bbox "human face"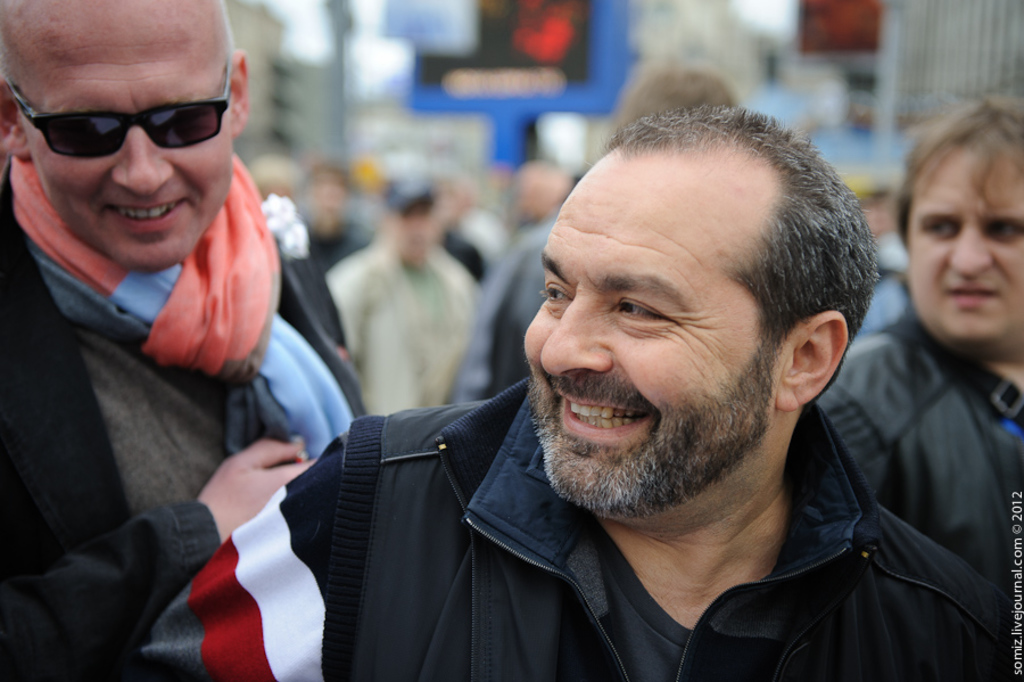
<region>905, 139, 1023, 346</region>
